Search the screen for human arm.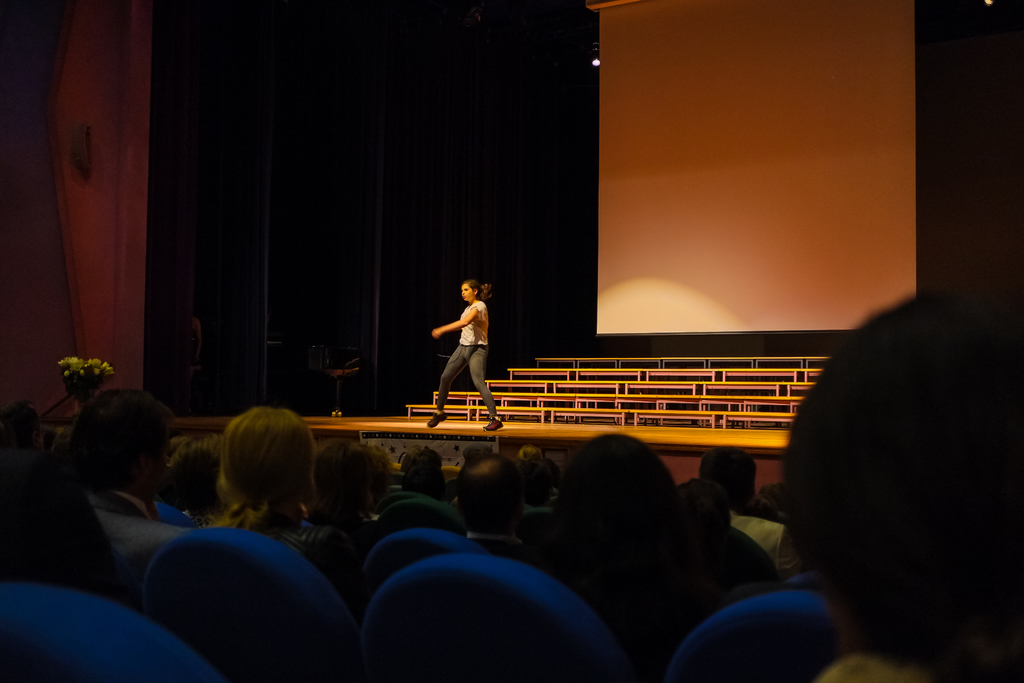
Found at [left=429, top=299, right=478, bottom=336].
